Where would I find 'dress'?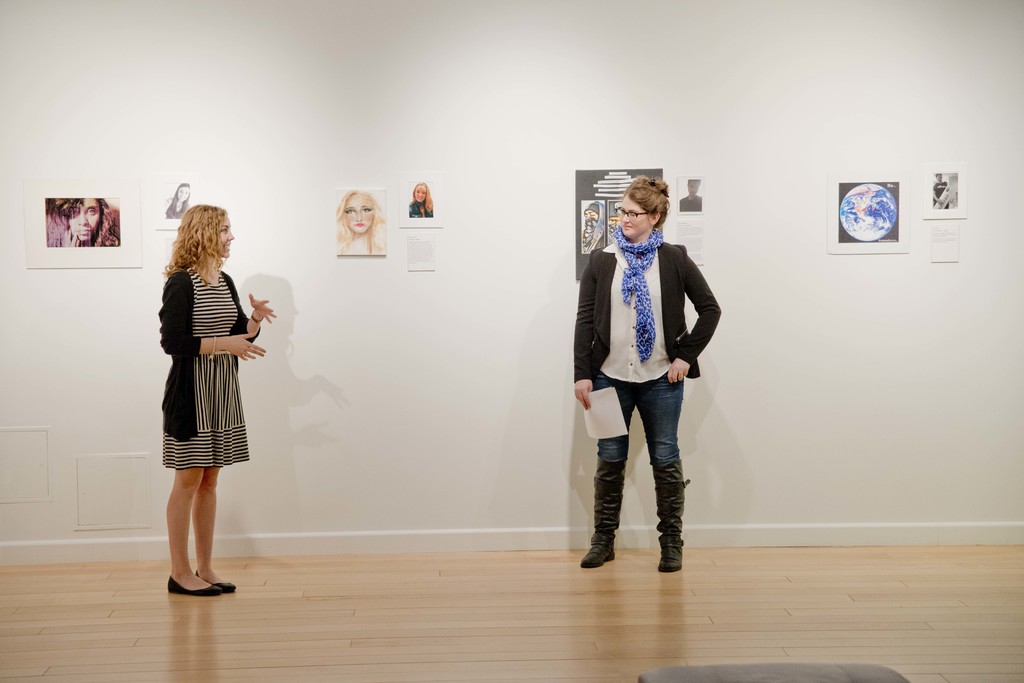
At x1=148, y1=278, x2=251, y2=473.
